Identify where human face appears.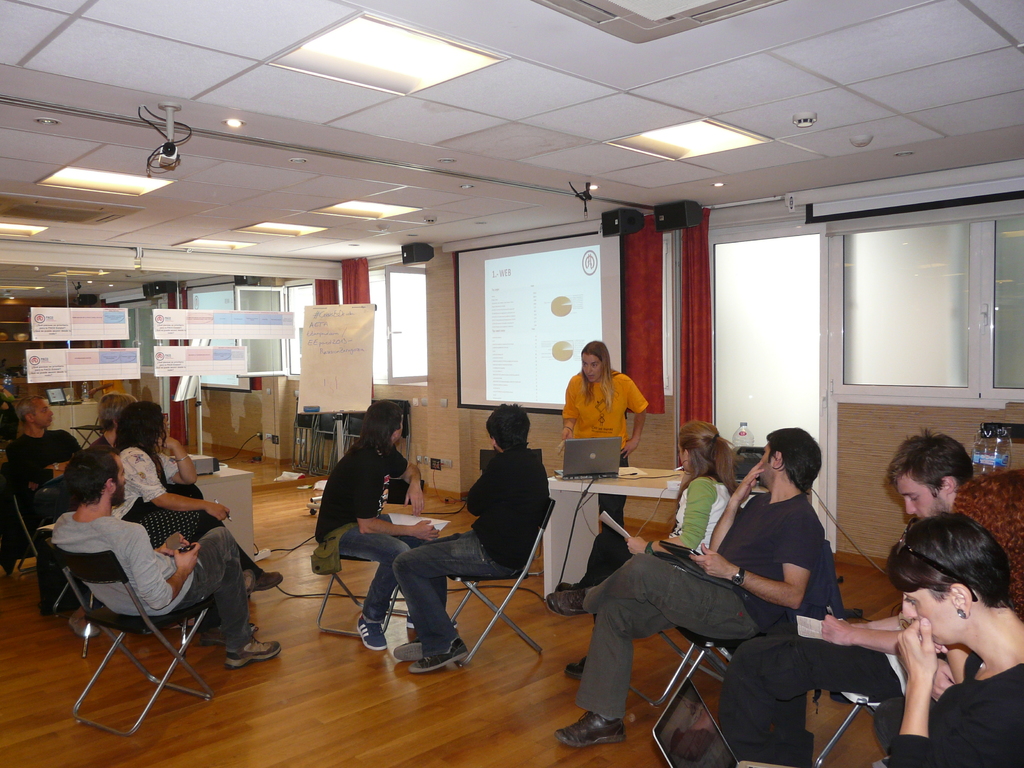
Appears at (left=904, top=474, right=948, bottom=518).
